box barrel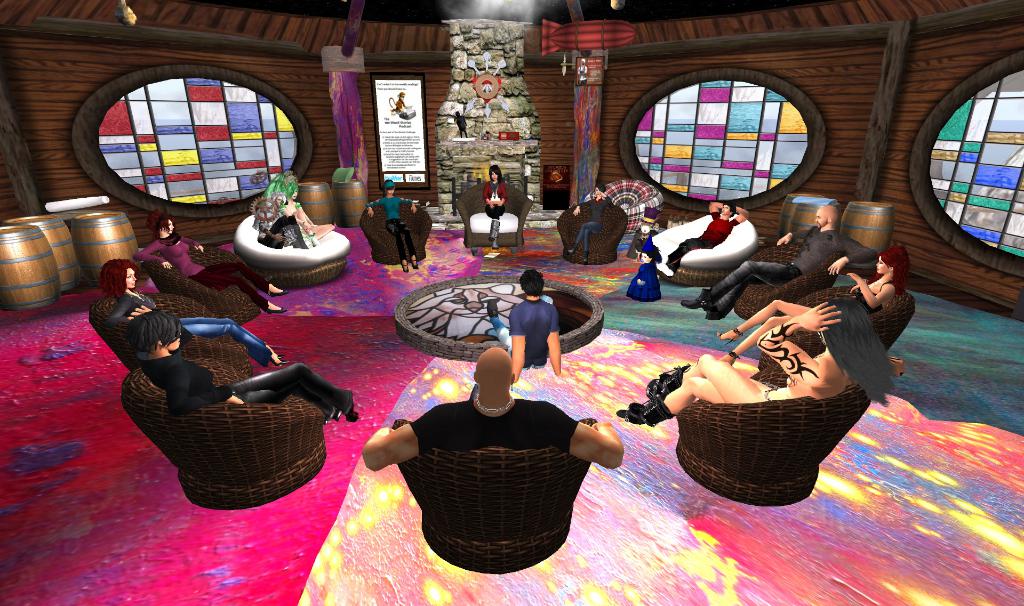
(72, 212, 144, 284)
